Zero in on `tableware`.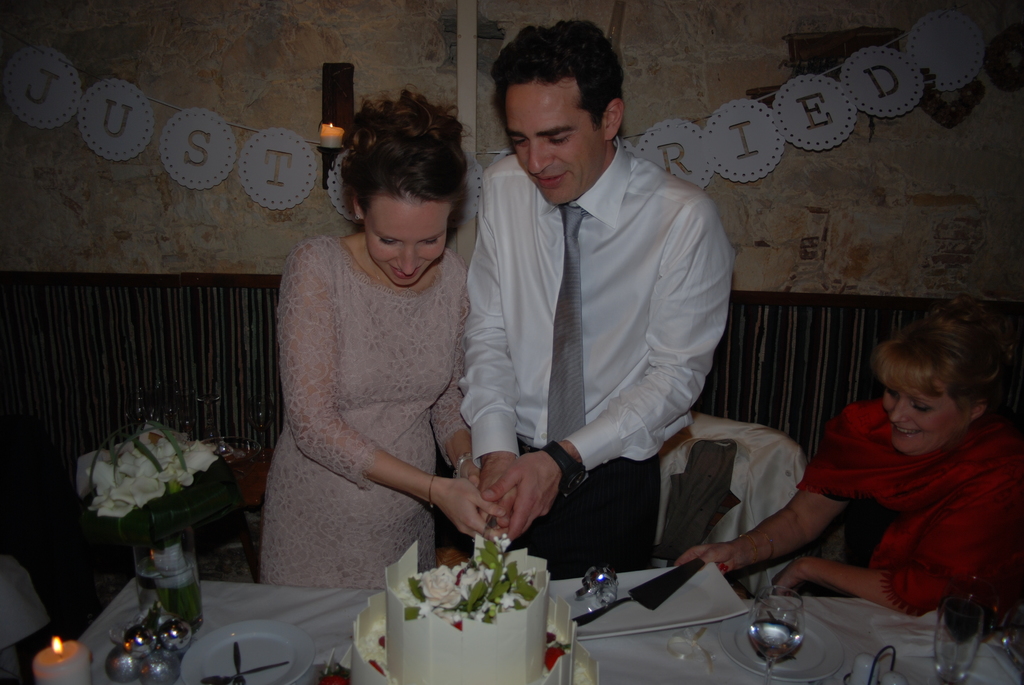
Zeroed in: box=[749, 585, 803, 684].
